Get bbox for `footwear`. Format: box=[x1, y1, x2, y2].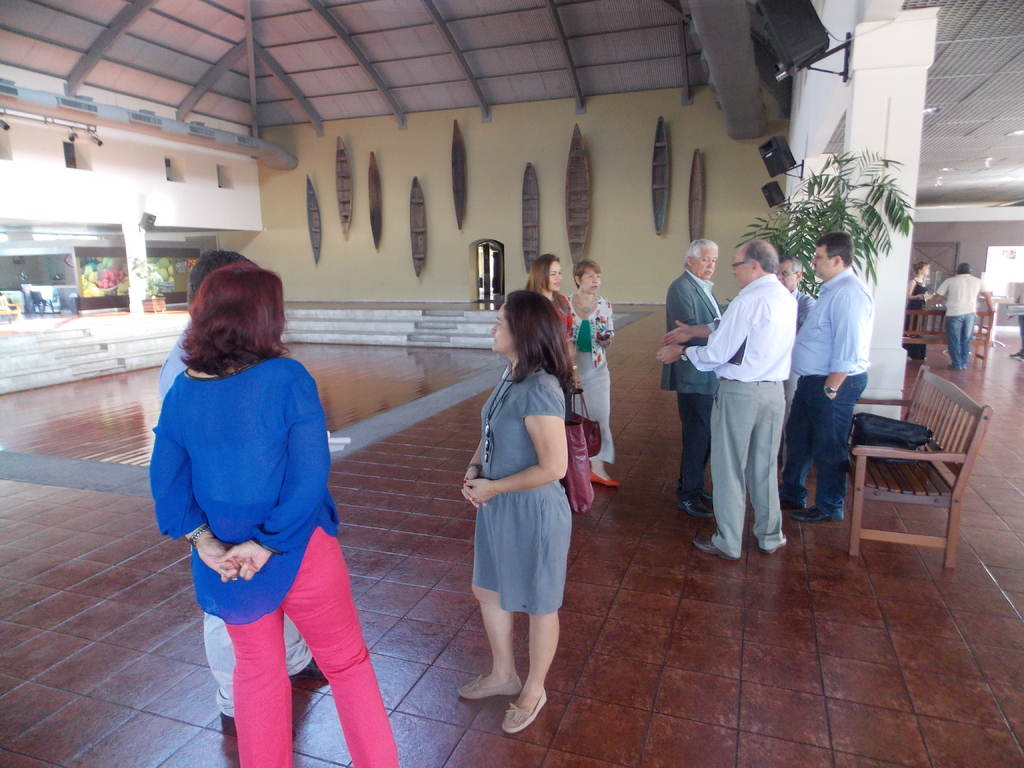
box=[792, 502, 844, 522].
